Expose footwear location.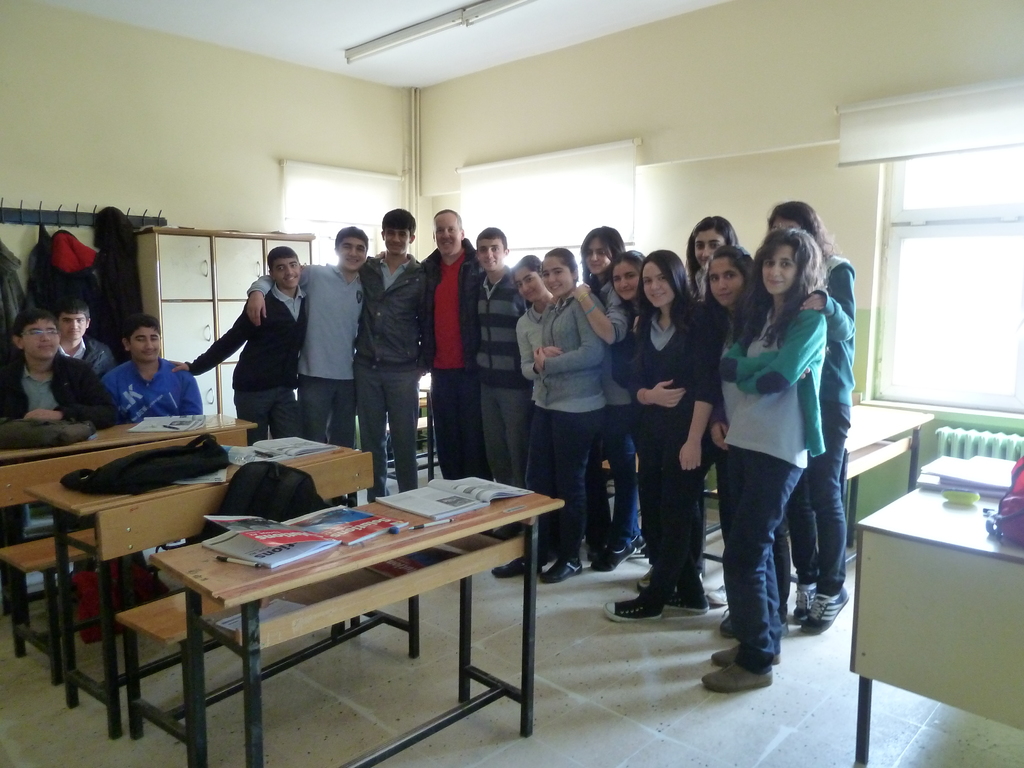
Exposed at select_region(630, 536, 646, 554).
